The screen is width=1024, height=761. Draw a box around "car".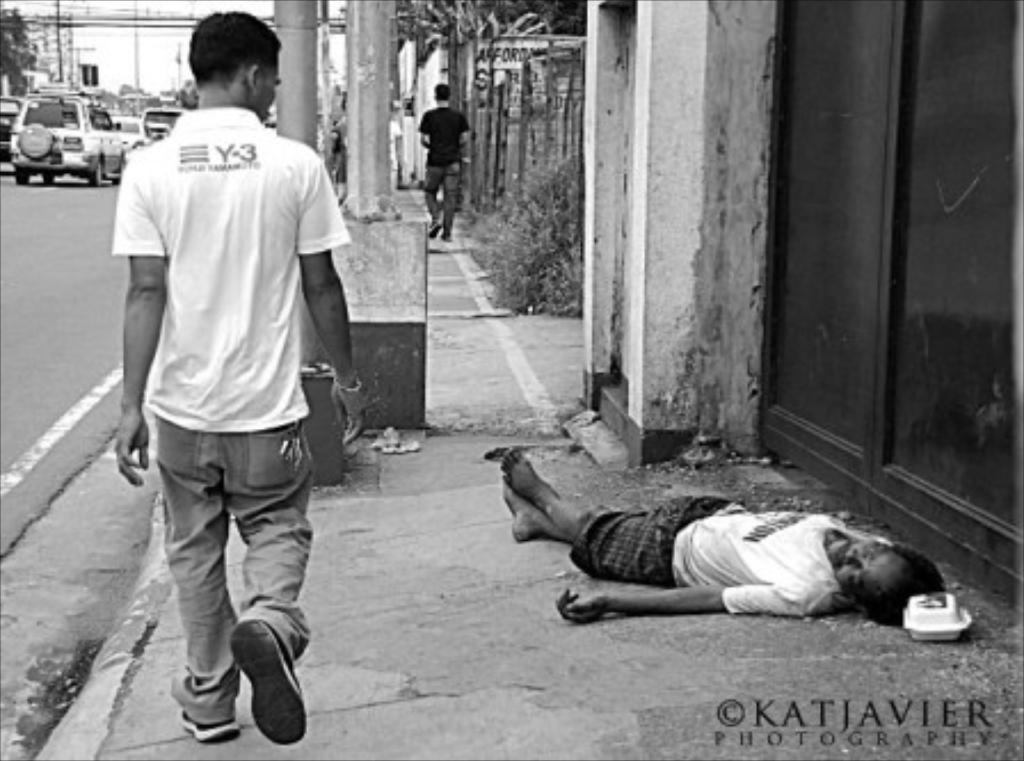
<region>7, 89, 128, 183</region>.
